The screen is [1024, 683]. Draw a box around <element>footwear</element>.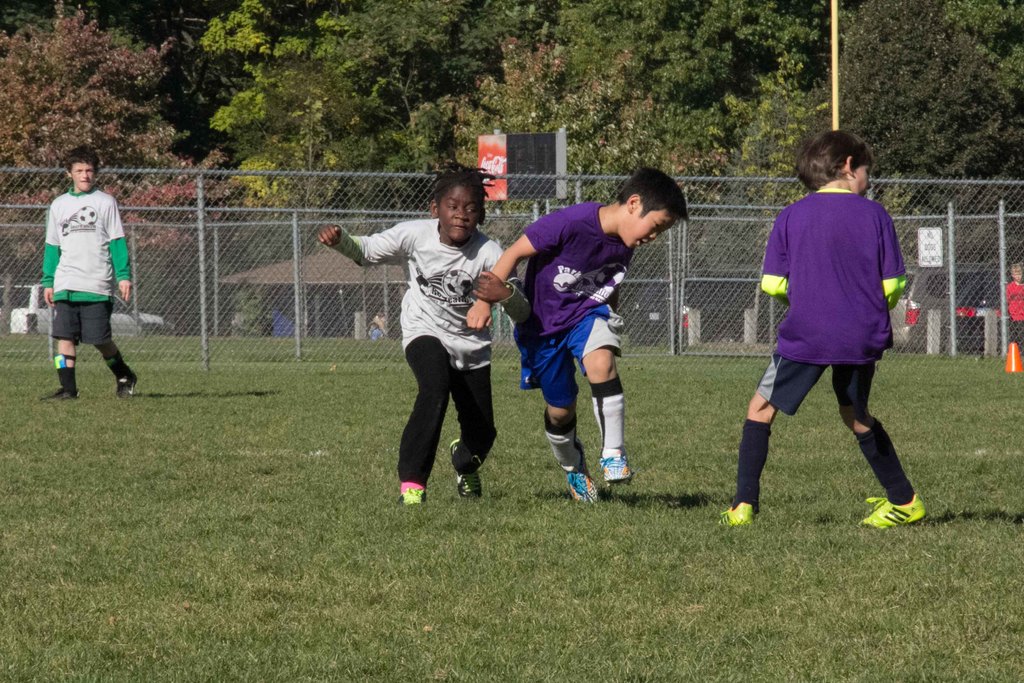
box=[856, 498, 926, 531].
